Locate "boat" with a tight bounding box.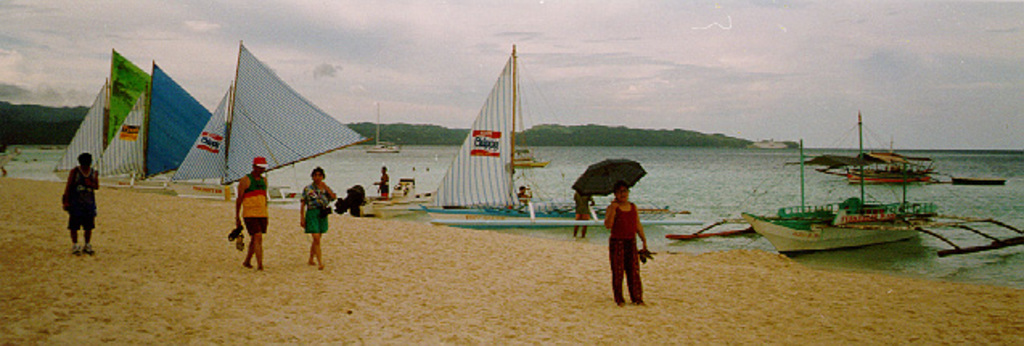
842,158,942,187.
